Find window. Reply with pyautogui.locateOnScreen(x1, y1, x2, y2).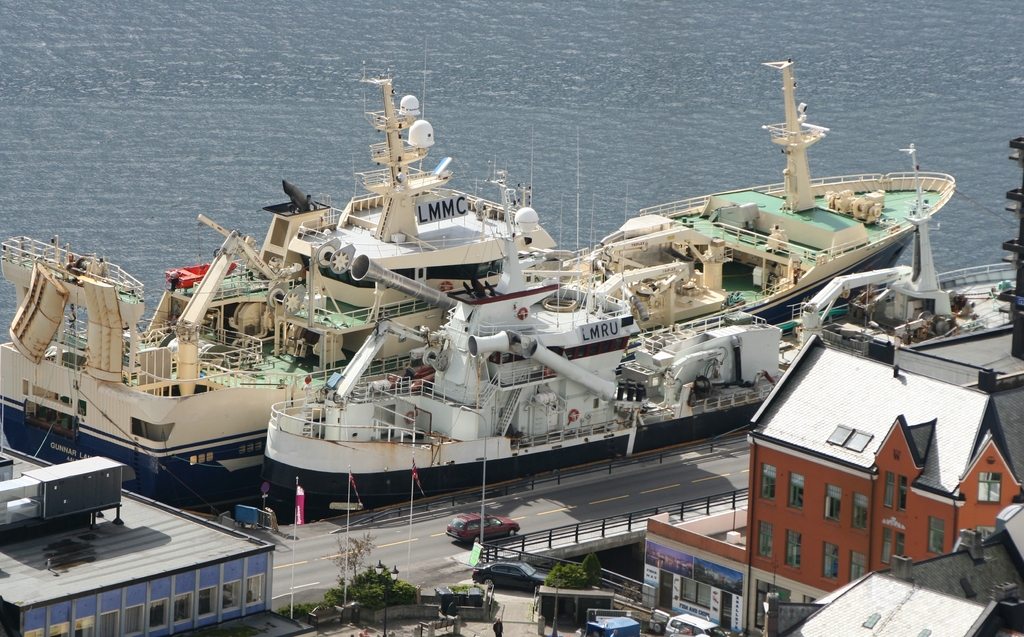
pyautogui.locateOnScreen(761, 462, 781, 502).
